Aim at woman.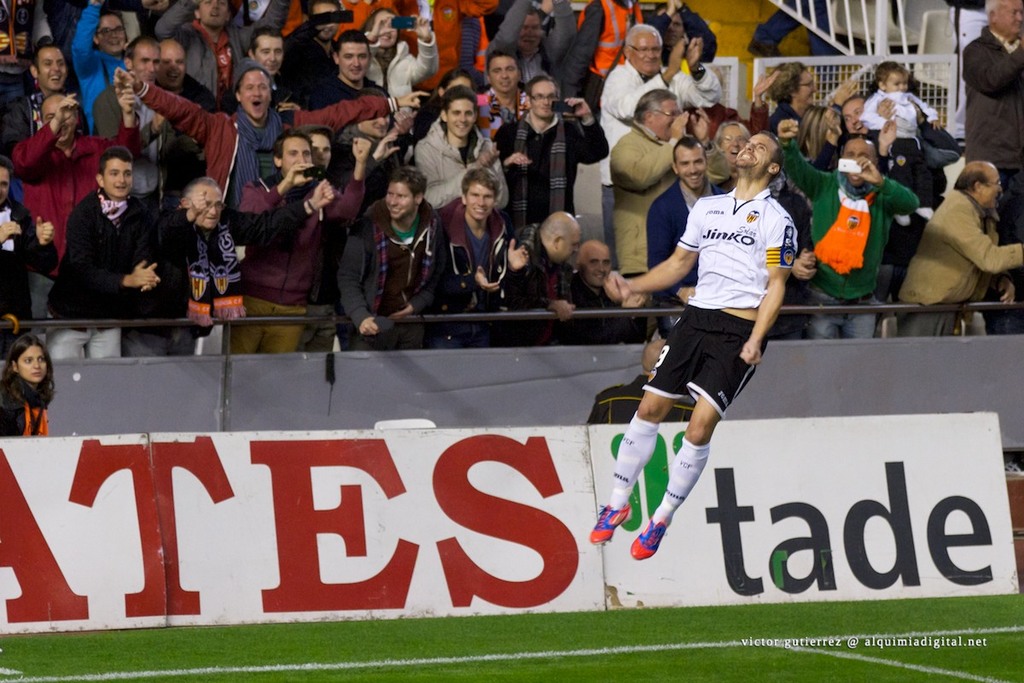
Aimed at crop(358, 9, 437, 140).
